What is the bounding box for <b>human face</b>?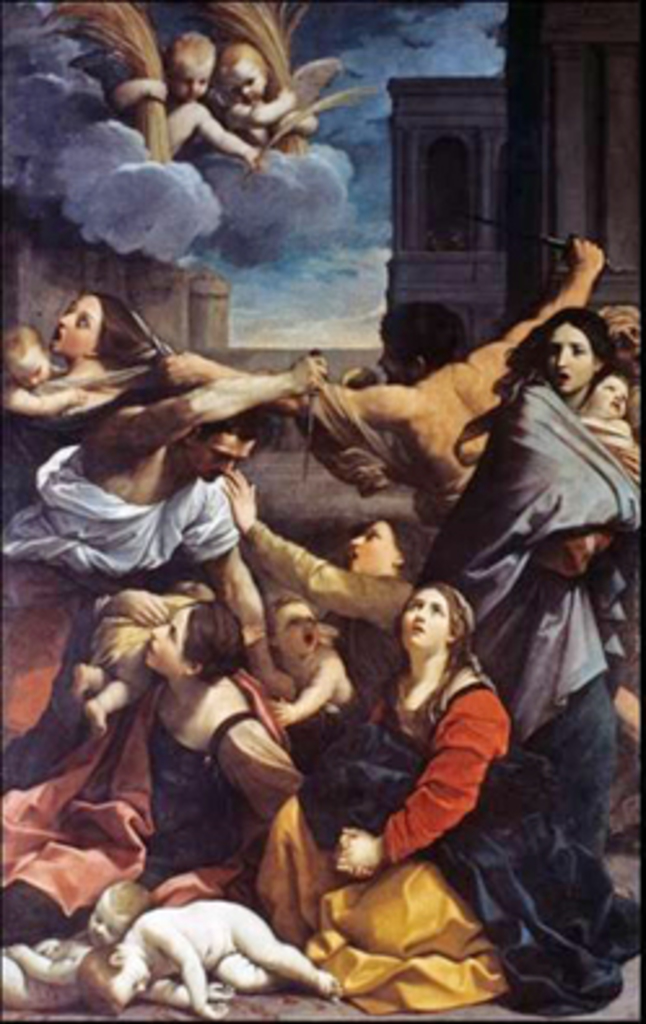
pyautogui.locateOnScreen(83, 884, 125, 944).
